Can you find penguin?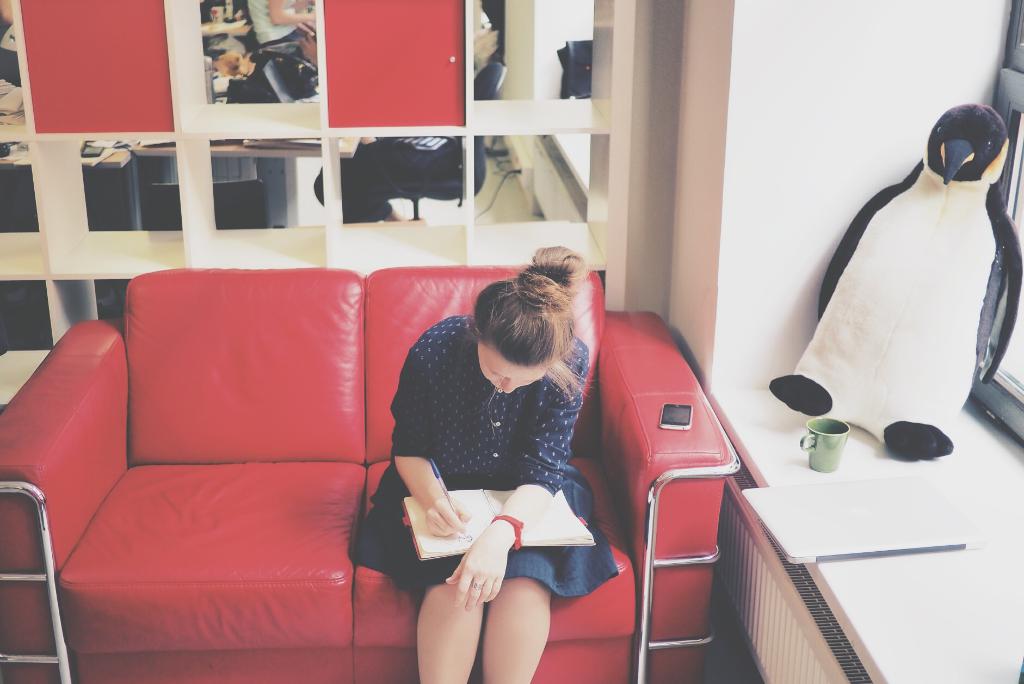
Yes, bounding box: left=767, top=99, right=1023, bottom=462.
